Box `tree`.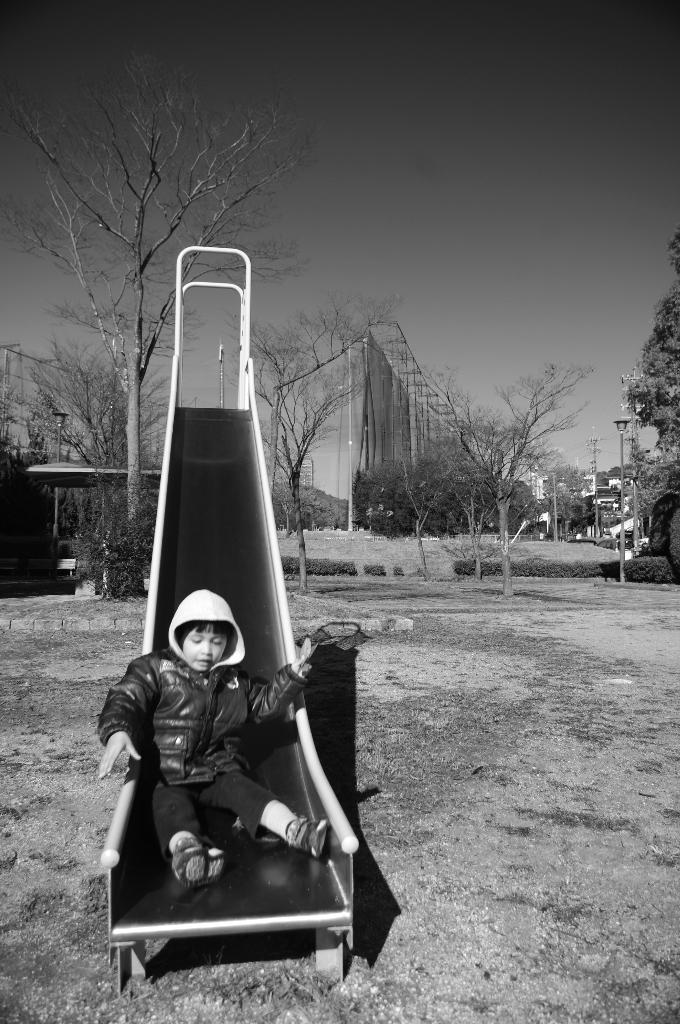
[left=49, top=337, right=166, bottom=559].
